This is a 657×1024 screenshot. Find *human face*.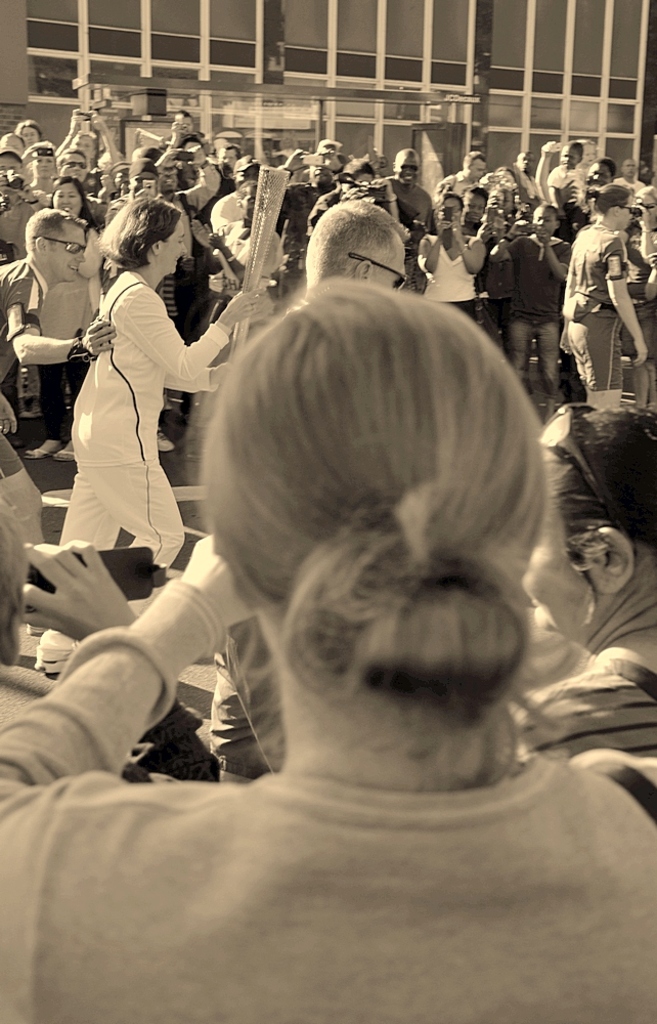
Bounding box: bbox=(47, 223, 85, 282).
